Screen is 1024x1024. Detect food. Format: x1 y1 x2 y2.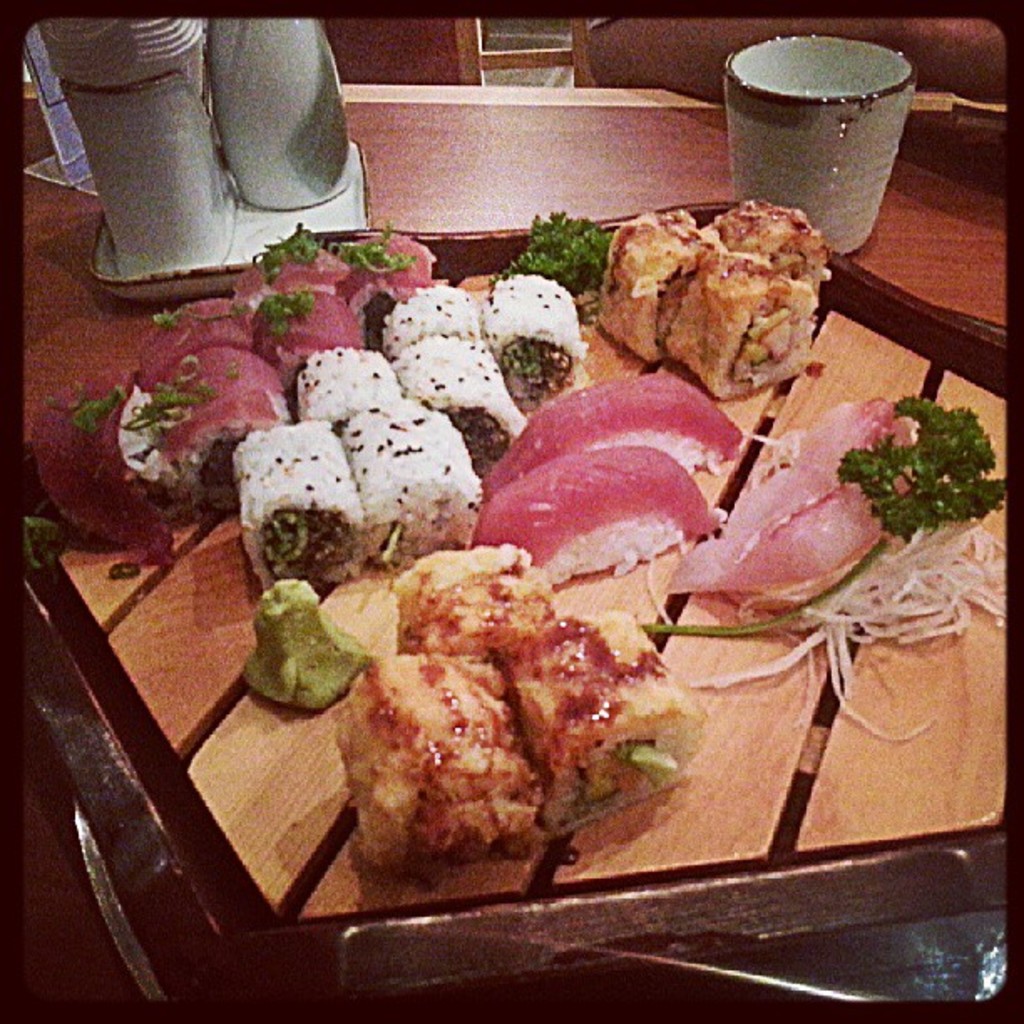
383 540 556 661.
